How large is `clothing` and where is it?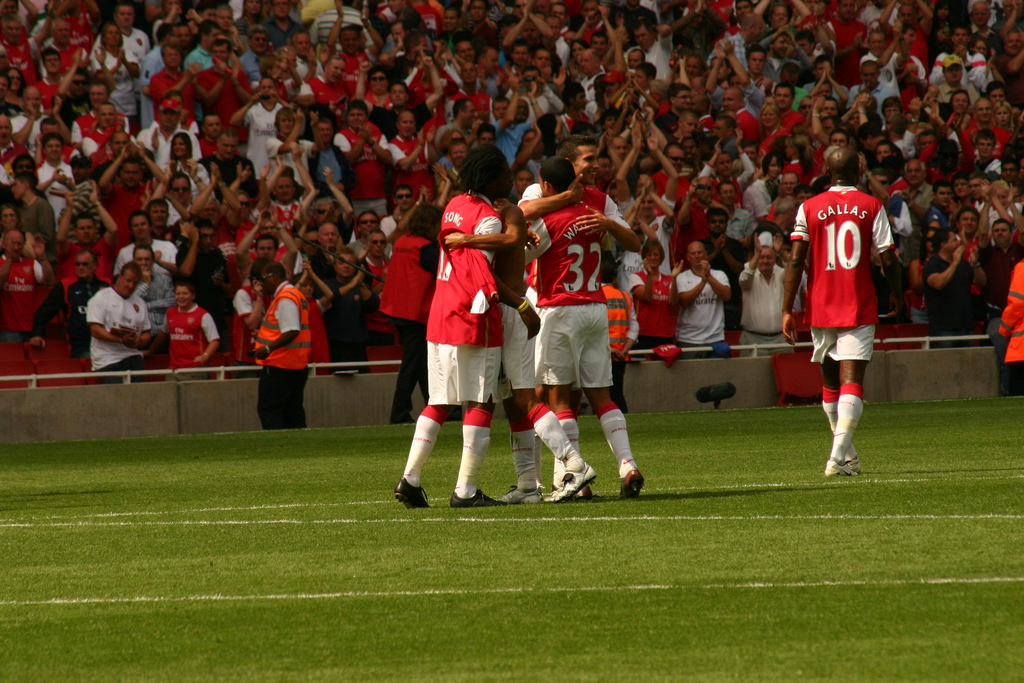
Bounding box: <region>369, 252, 392, 340</region>.
